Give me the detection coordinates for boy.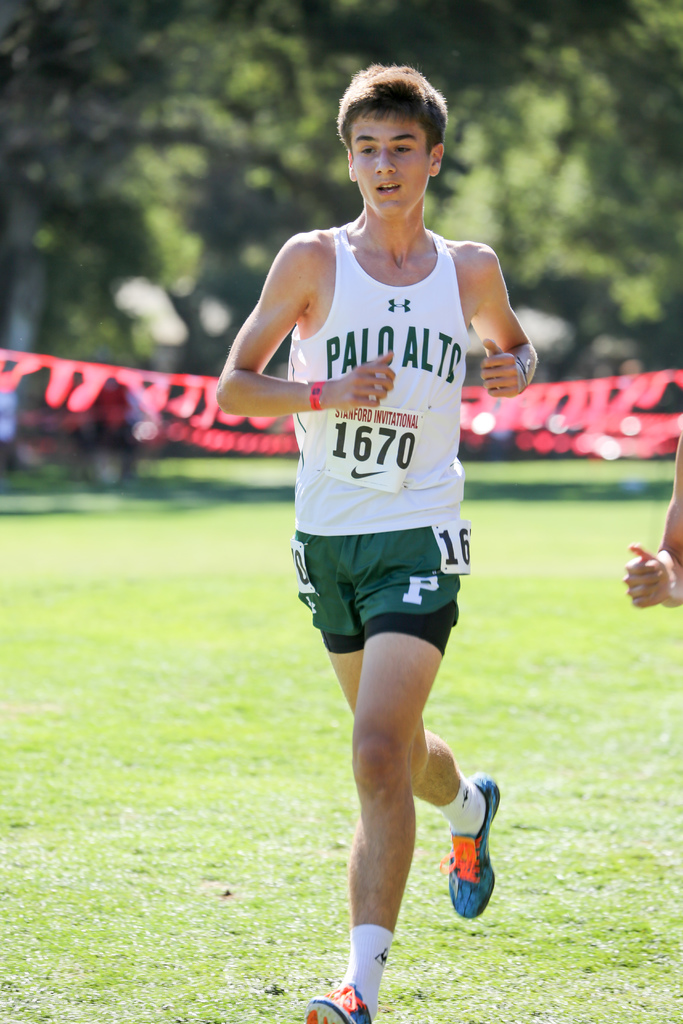
Rect(188, 97, 566, 1003).
